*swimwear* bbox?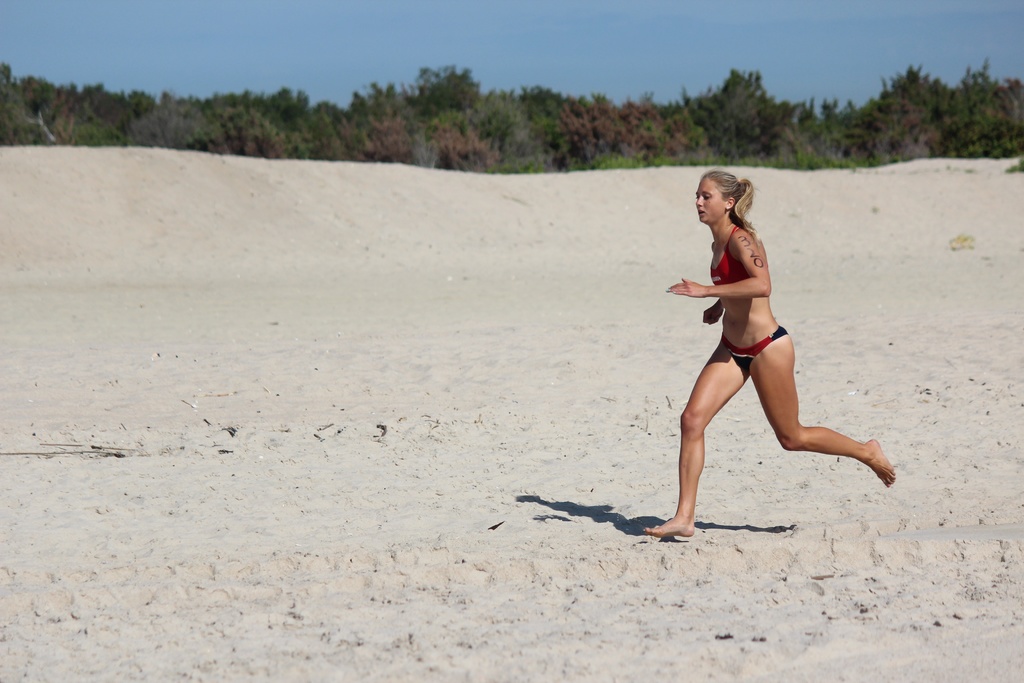
box(703, 227, 760, 296)
